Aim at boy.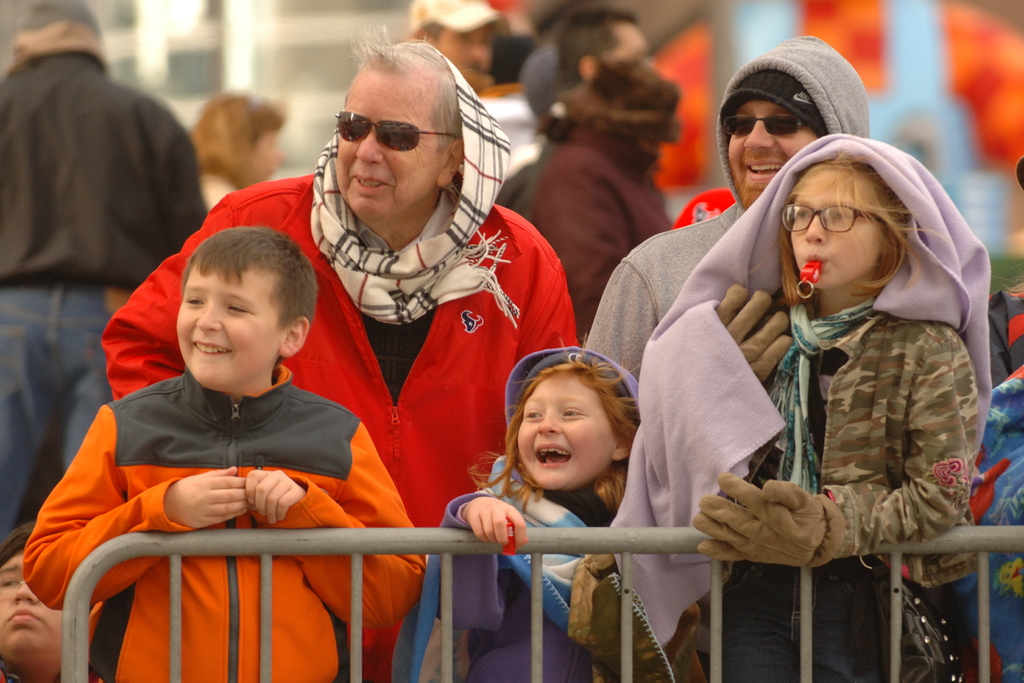
Aimed at bbox=(0, 521, 104, 682).
